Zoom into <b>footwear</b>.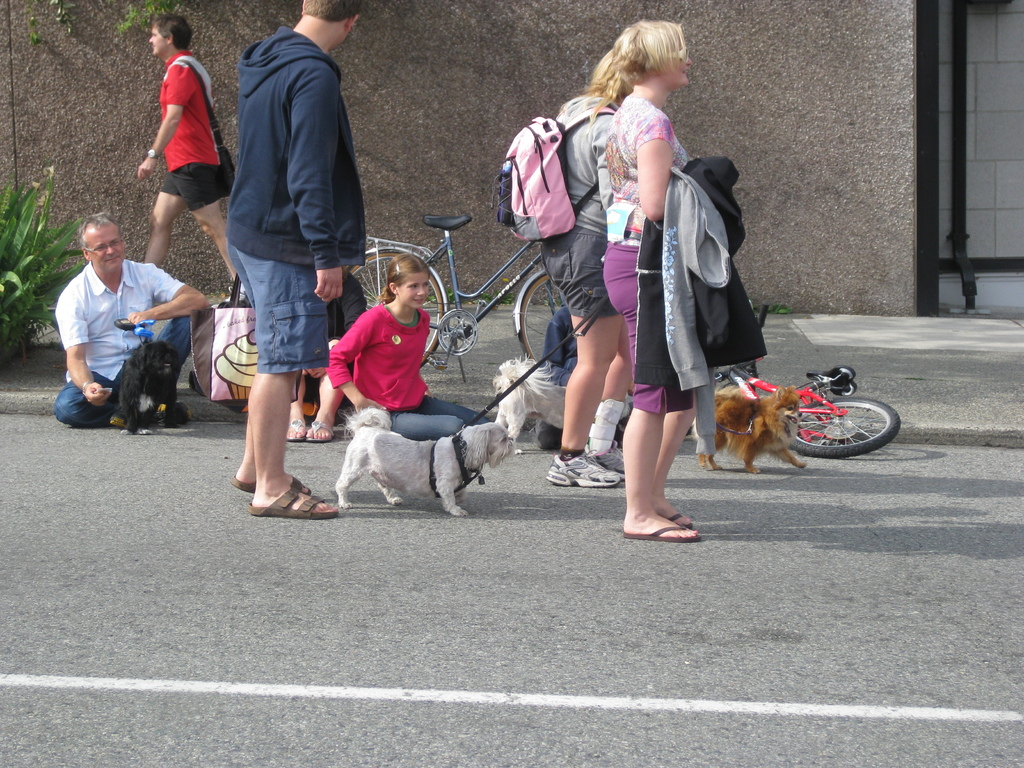
Zoom target: [left=246, top=479, right=340, bottom=520].
